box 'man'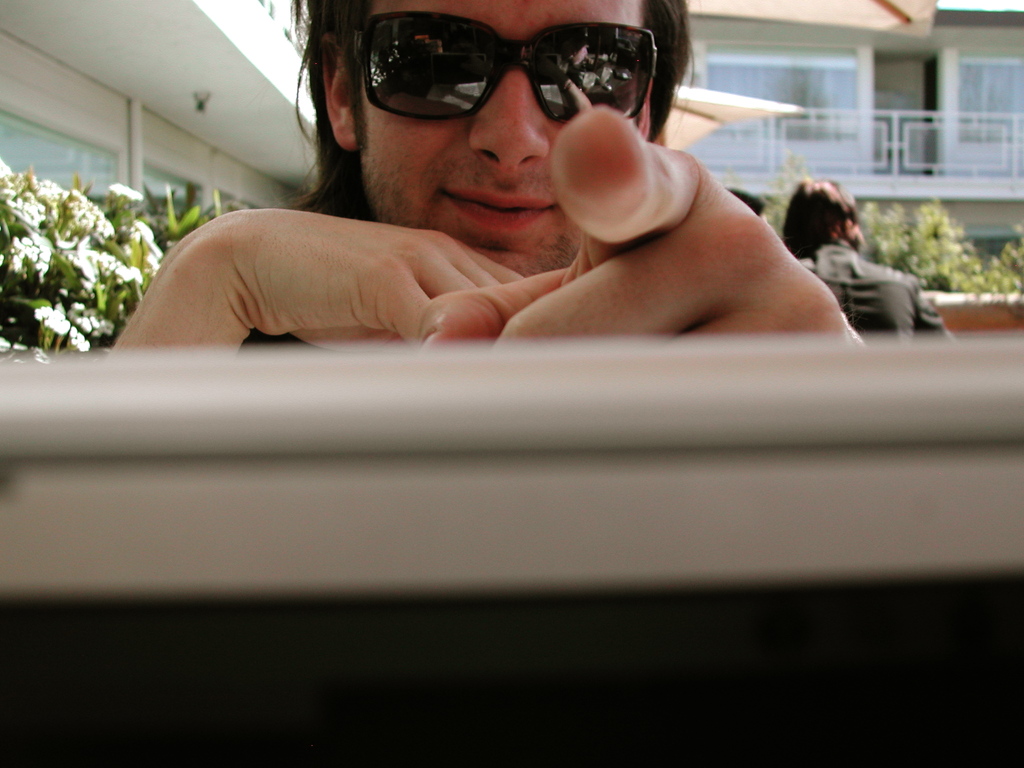
locate(103, 28, 830, 356)
